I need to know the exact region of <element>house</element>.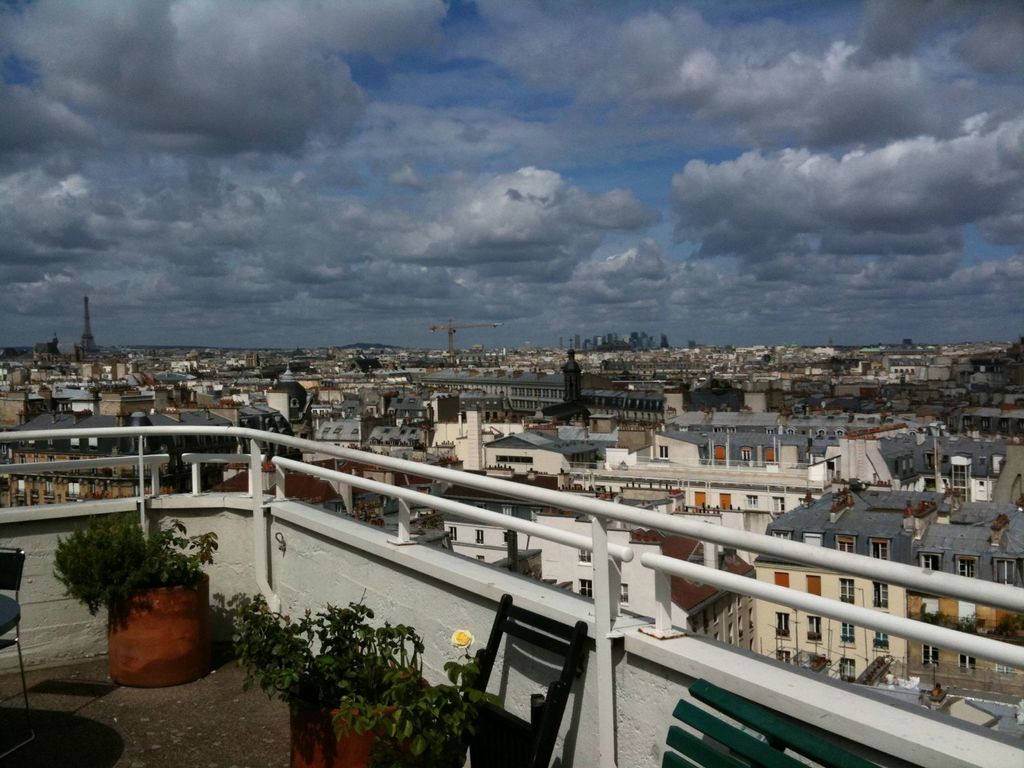
Region: {"left": 463, "top": 337, "right": 623, "bottom": 368}.
